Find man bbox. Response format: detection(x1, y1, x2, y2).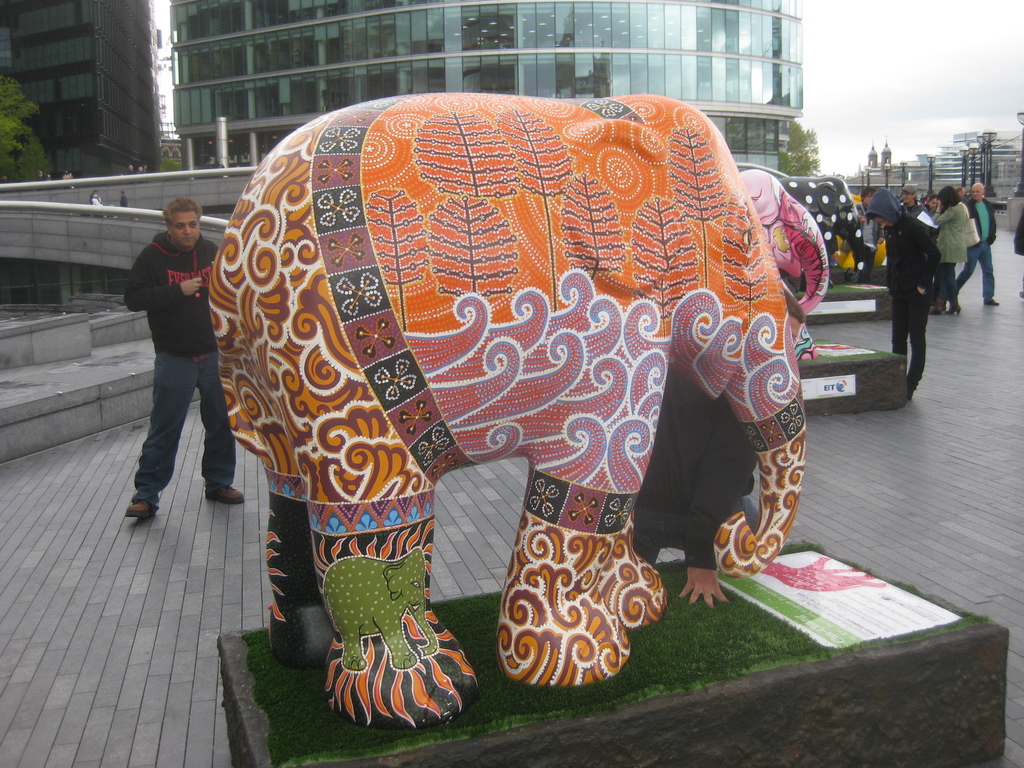
detection(628, 361, 769, 616).
